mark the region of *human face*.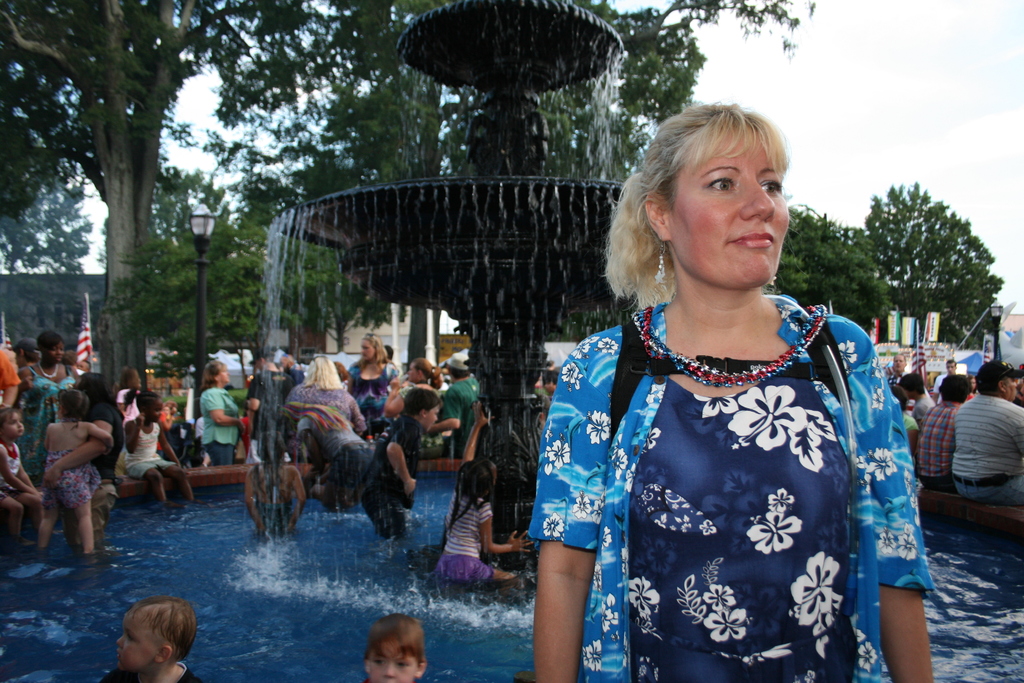
Region: <region>669, 126, 791, 283</region>.
